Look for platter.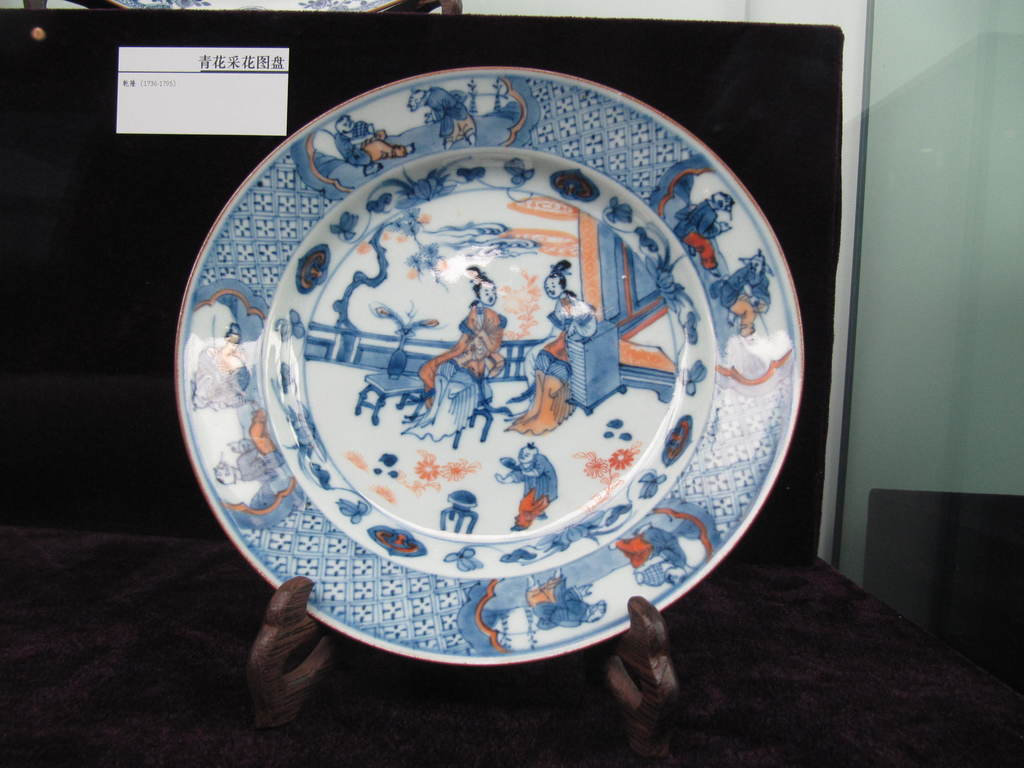
Found: 181, 66, 804, 669.
